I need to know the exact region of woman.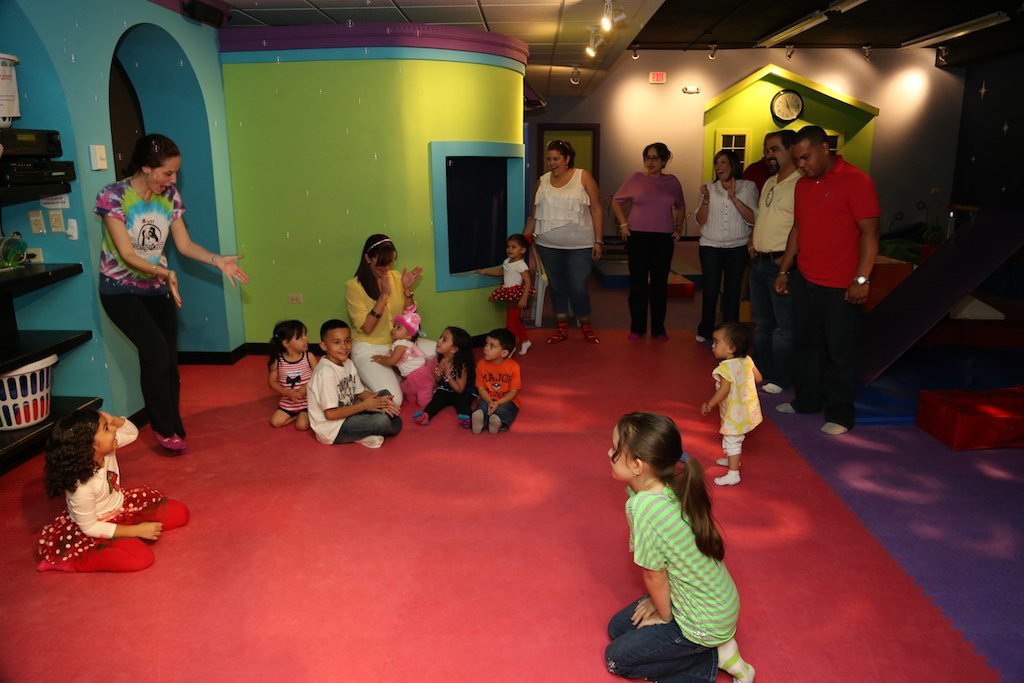
Region: select_region(92, 133, 252, 452).
